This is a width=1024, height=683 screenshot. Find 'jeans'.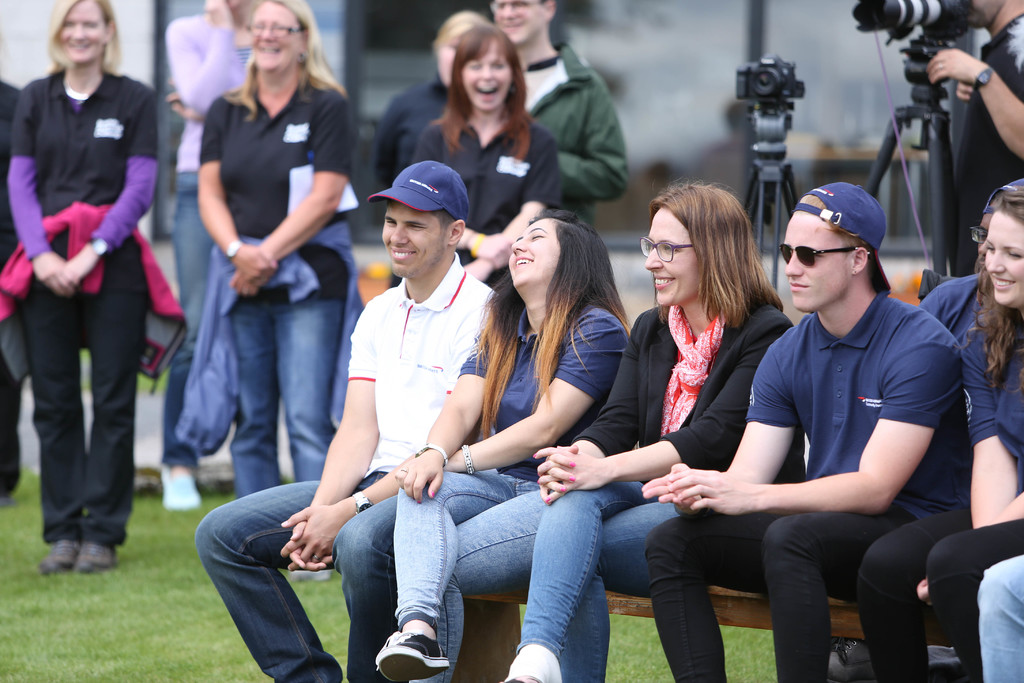
Bounding box: x1=162, y1=178, x2=219, y2=475.
